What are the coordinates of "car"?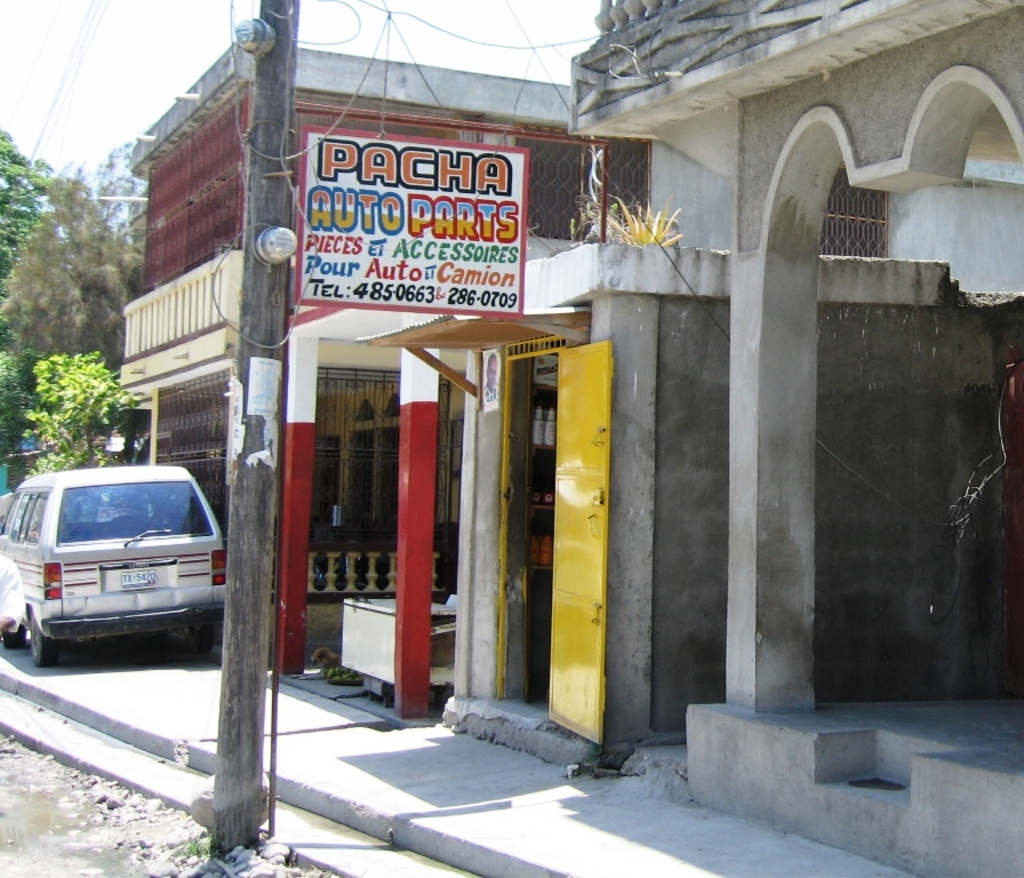
box(0, 469, 226, 669).
